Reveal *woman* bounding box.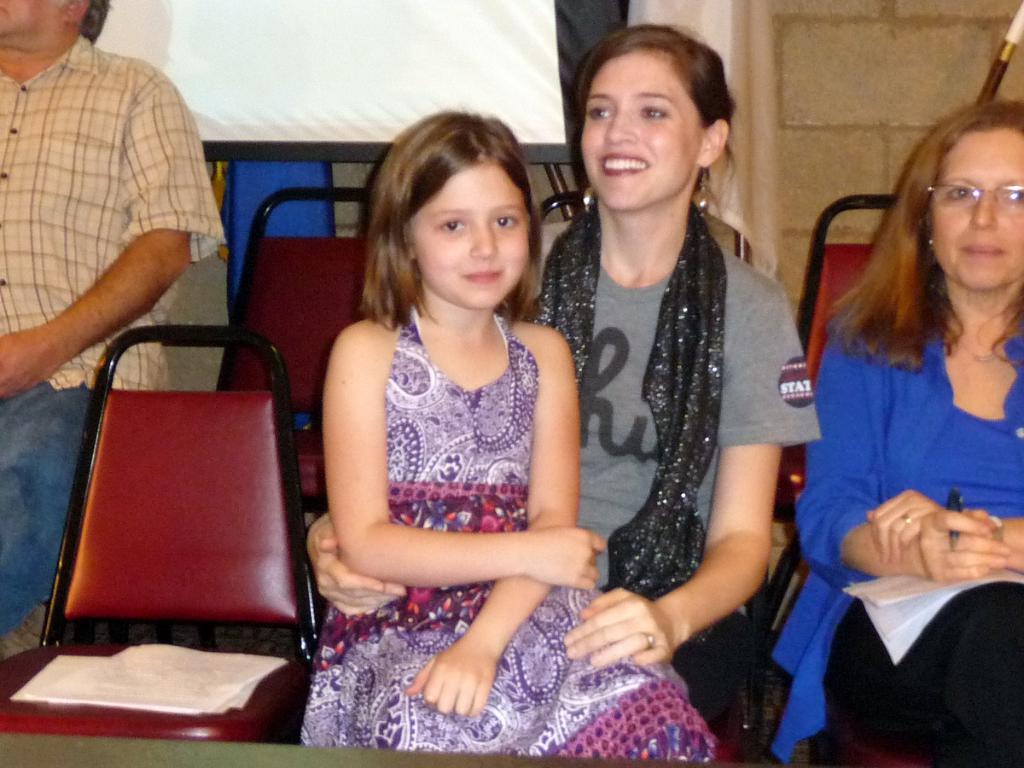
Revealed: [303, 16, 825, 767].
